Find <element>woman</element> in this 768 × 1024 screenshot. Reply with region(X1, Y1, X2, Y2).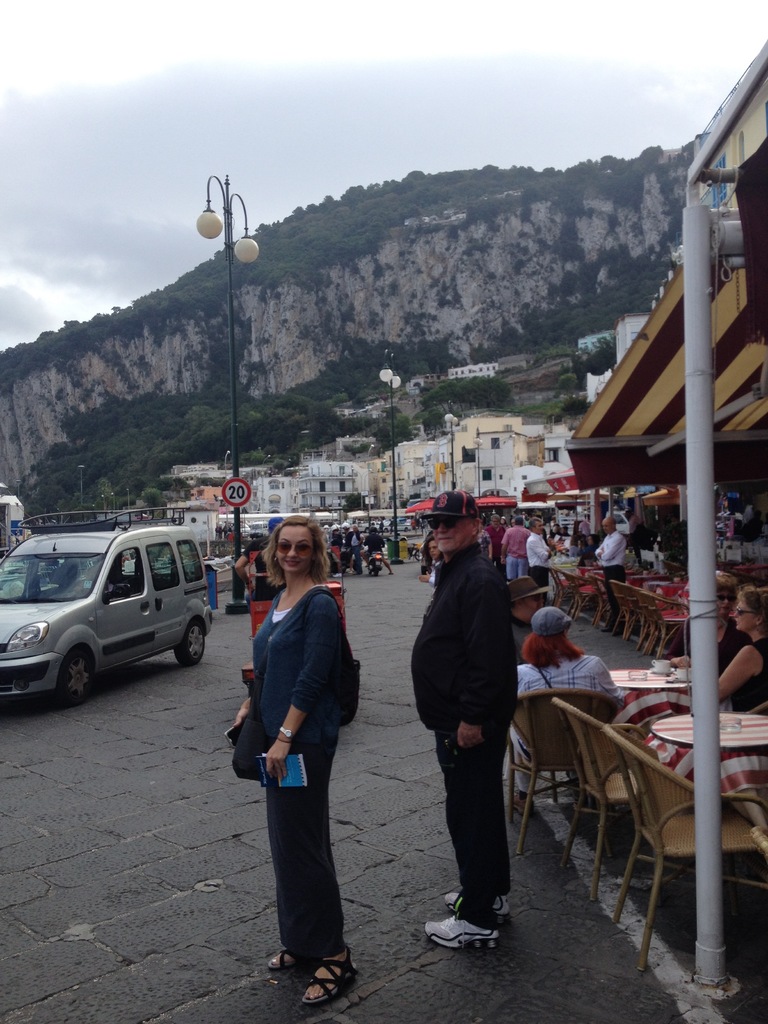
region(579, 532, 602, 558).
